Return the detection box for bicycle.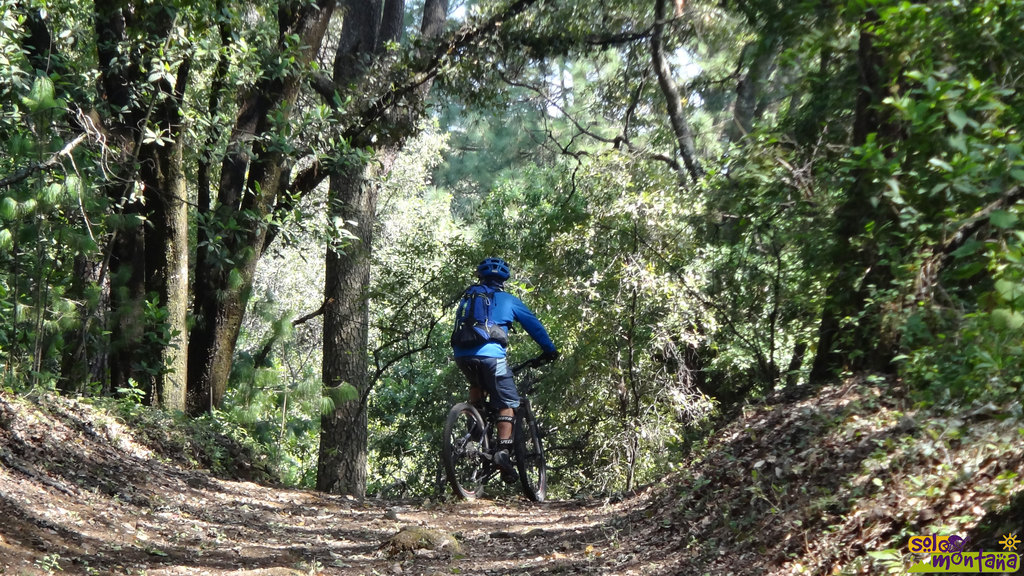
detection(440, 349, 550, 506).
